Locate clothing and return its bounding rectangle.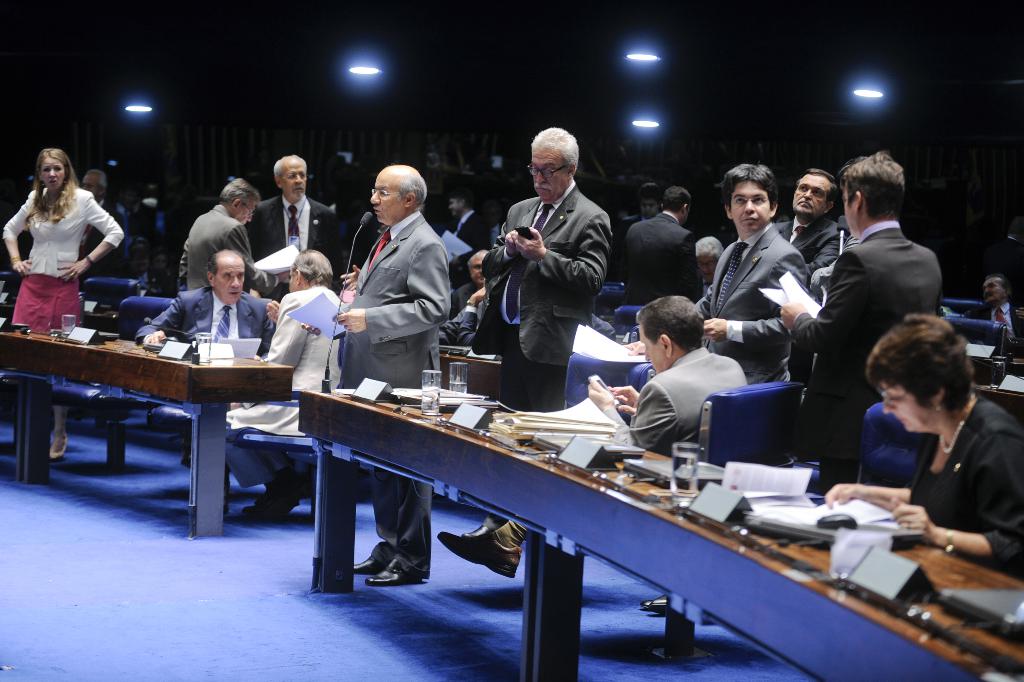
detection(802, 402, 1011, 573).
